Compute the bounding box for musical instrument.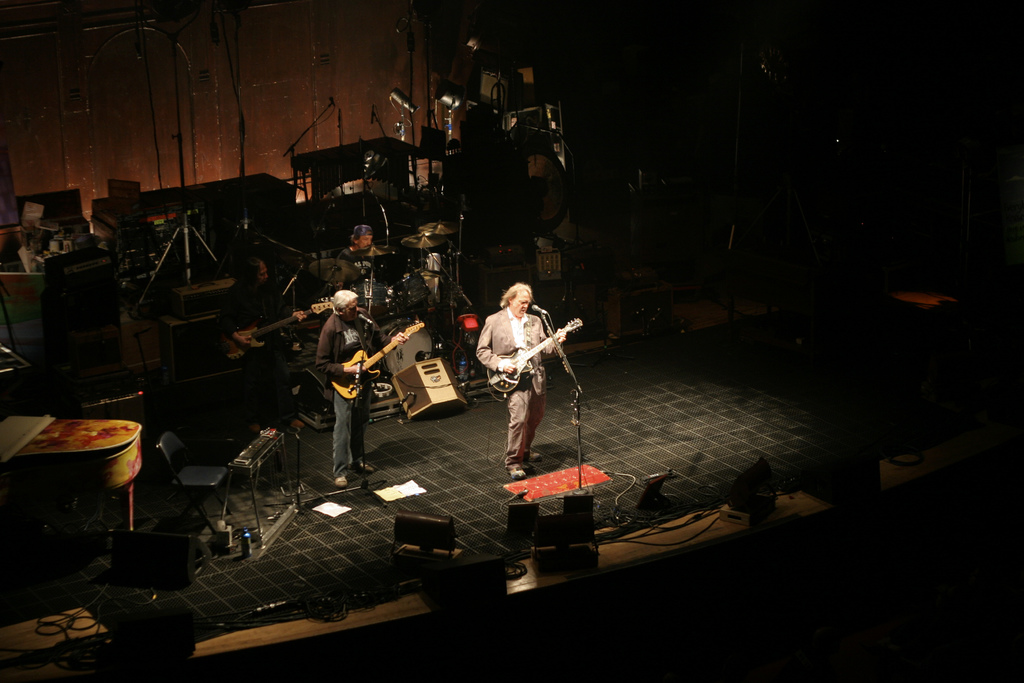
BBox(308, 256, 362, 283).
